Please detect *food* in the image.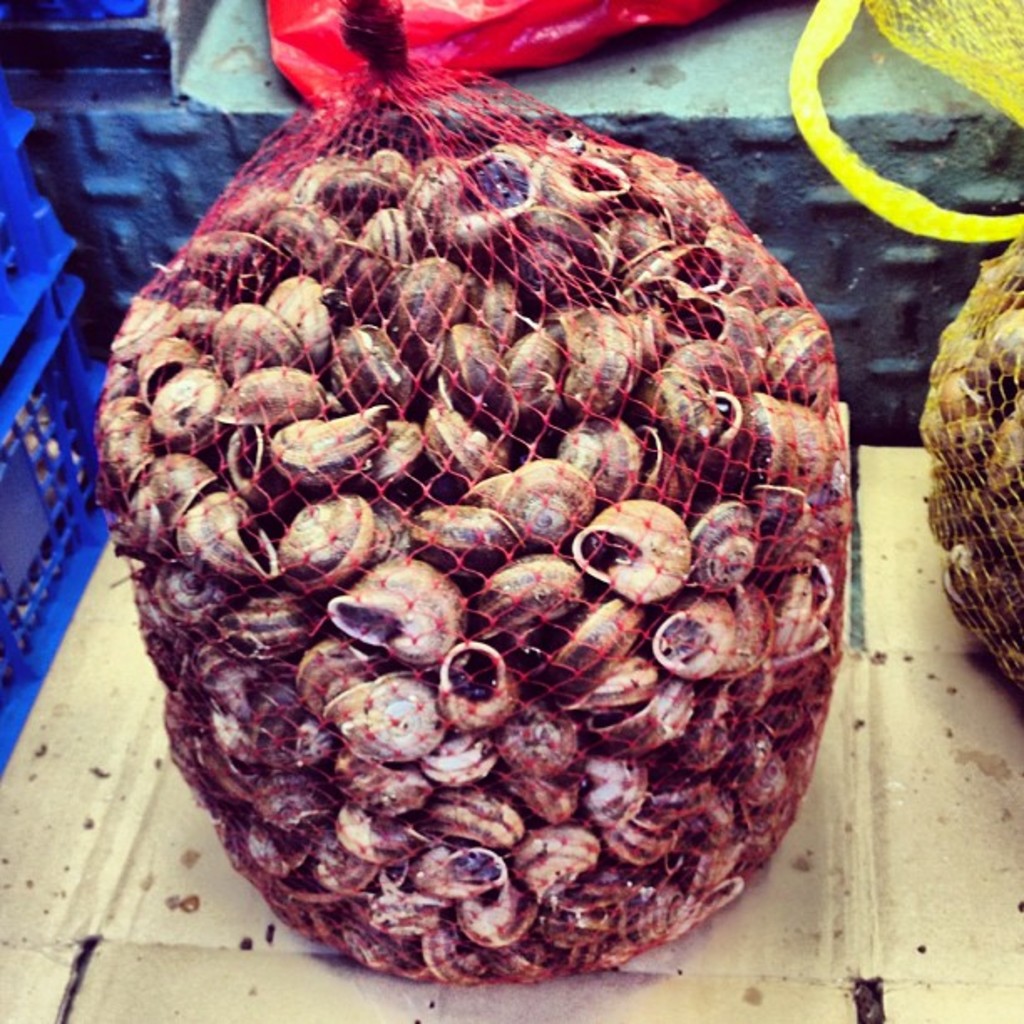
l=900, t=239, r=1022, b=768.
